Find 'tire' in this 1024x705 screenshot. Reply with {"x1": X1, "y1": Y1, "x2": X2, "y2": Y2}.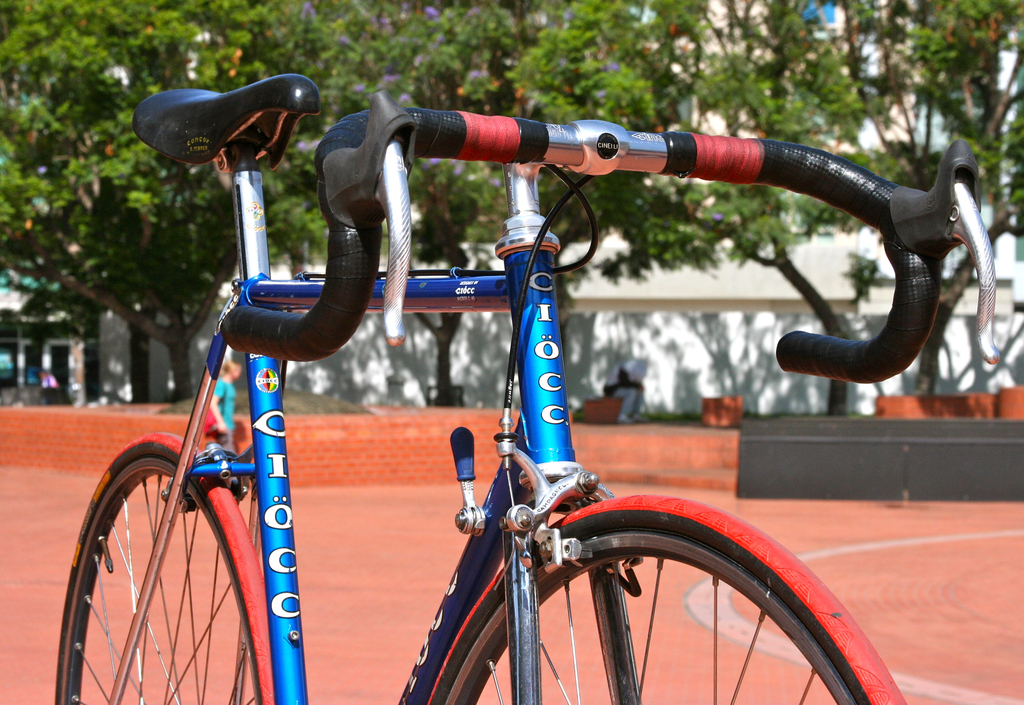
{"x1": 419, "y1": 485, "x2": 902, "y2": 692}.
